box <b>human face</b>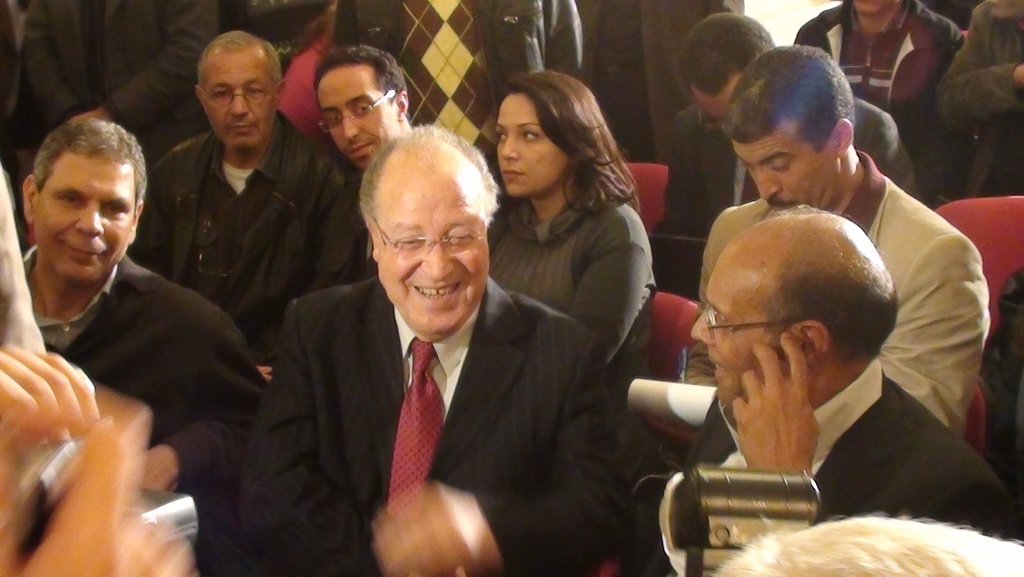
x1=743 y1=130 x2=829 y2=196
